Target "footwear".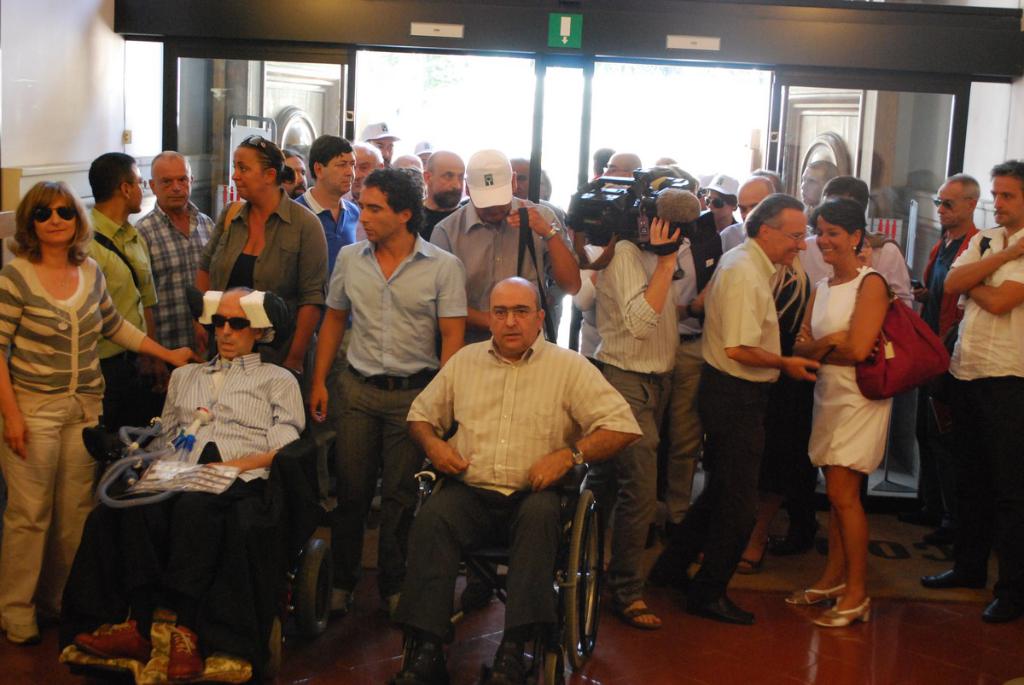
Target region: {"x1": 378, "y1": 587, "x2": 405, "y2": 623}.
